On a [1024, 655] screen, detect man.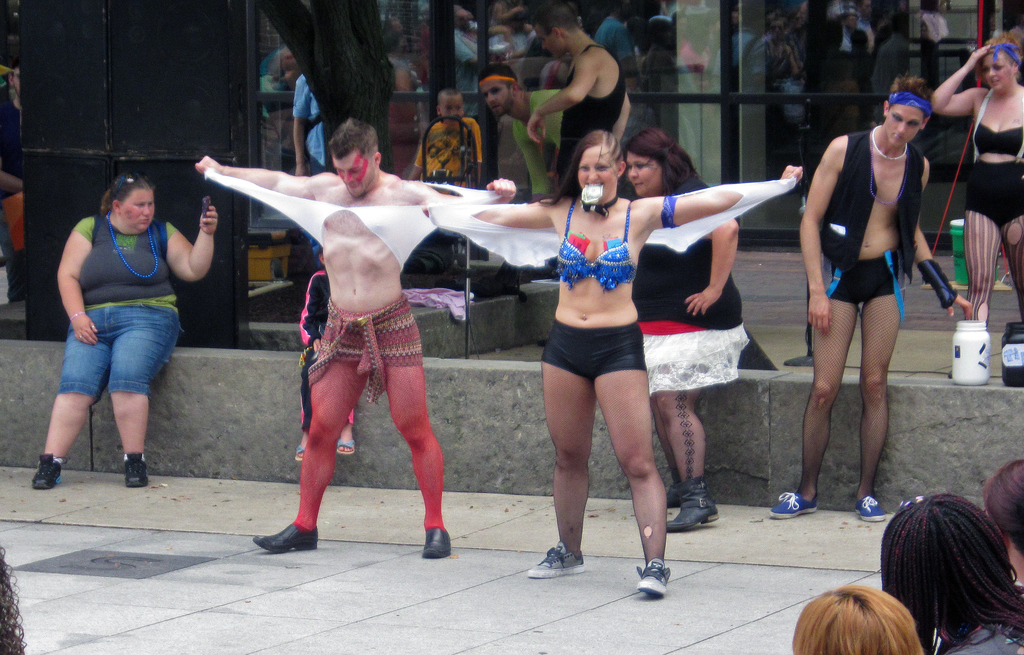
(295,70,321,255).
